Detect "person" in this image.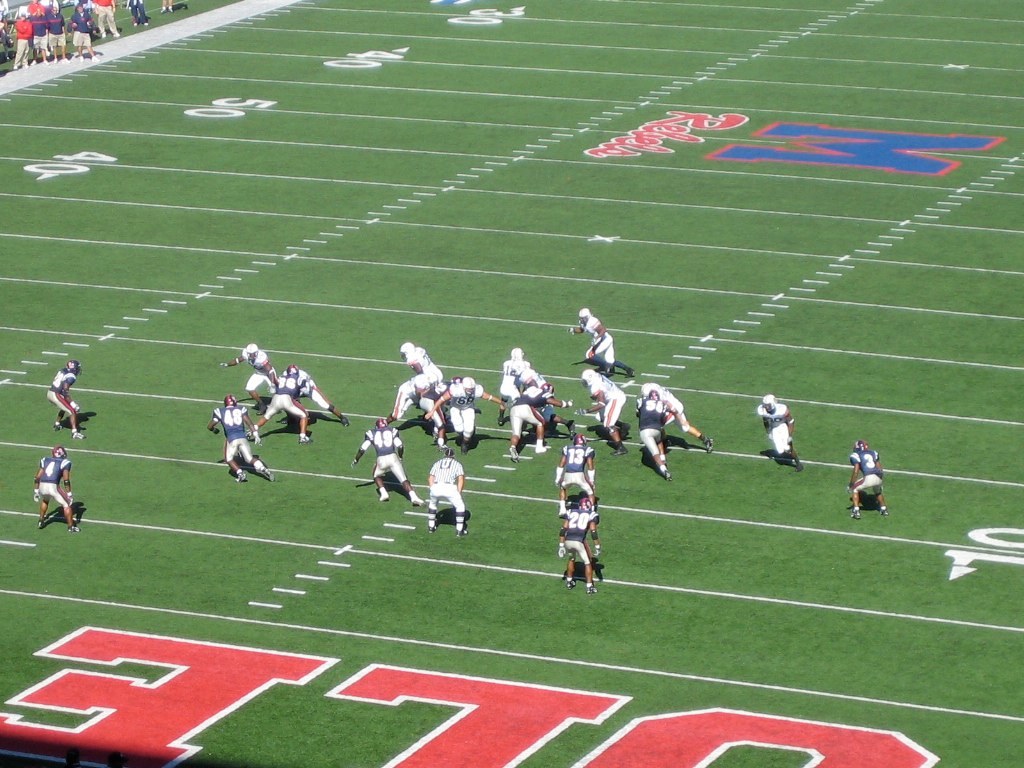
Detection: 45, 360, 86, 441.
